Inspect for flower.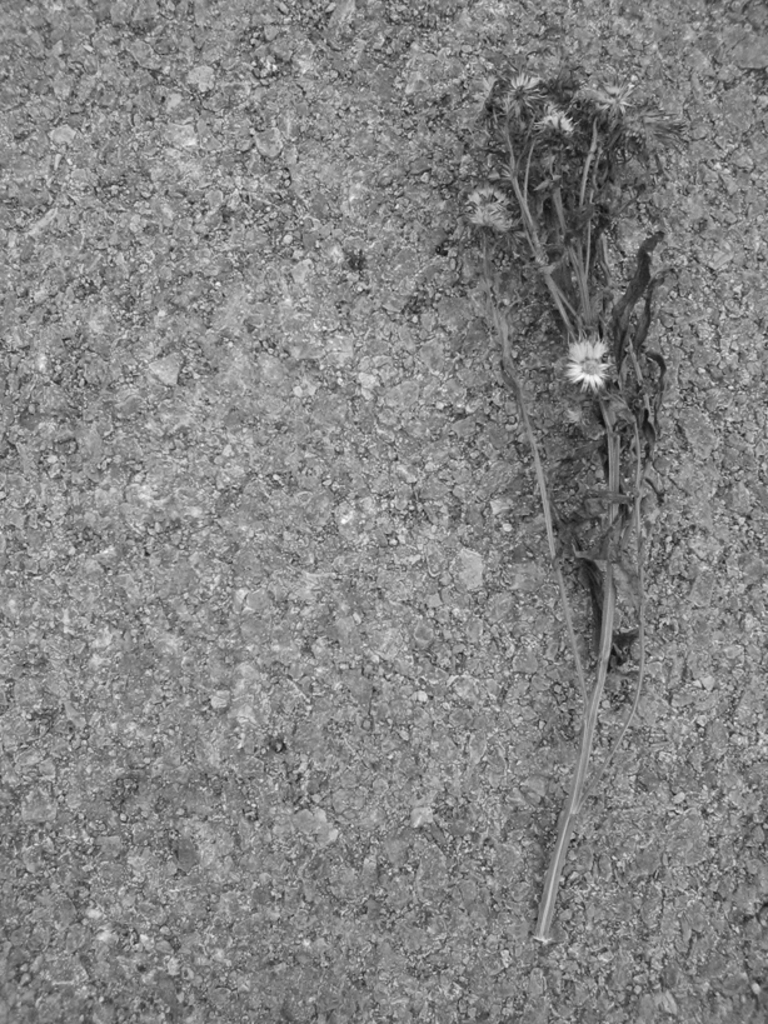
Inspection: (502, 68, 545, 119).
